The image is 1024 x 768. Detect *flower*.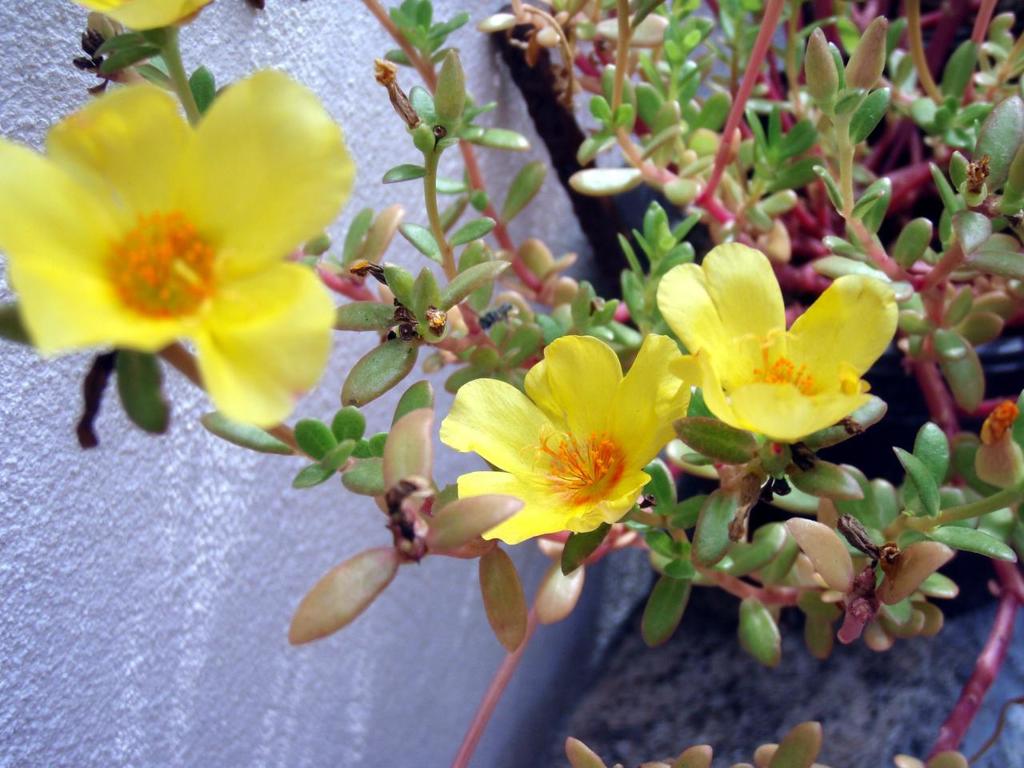
Detection: (left=653, top=240, right=902, bottom=446).
